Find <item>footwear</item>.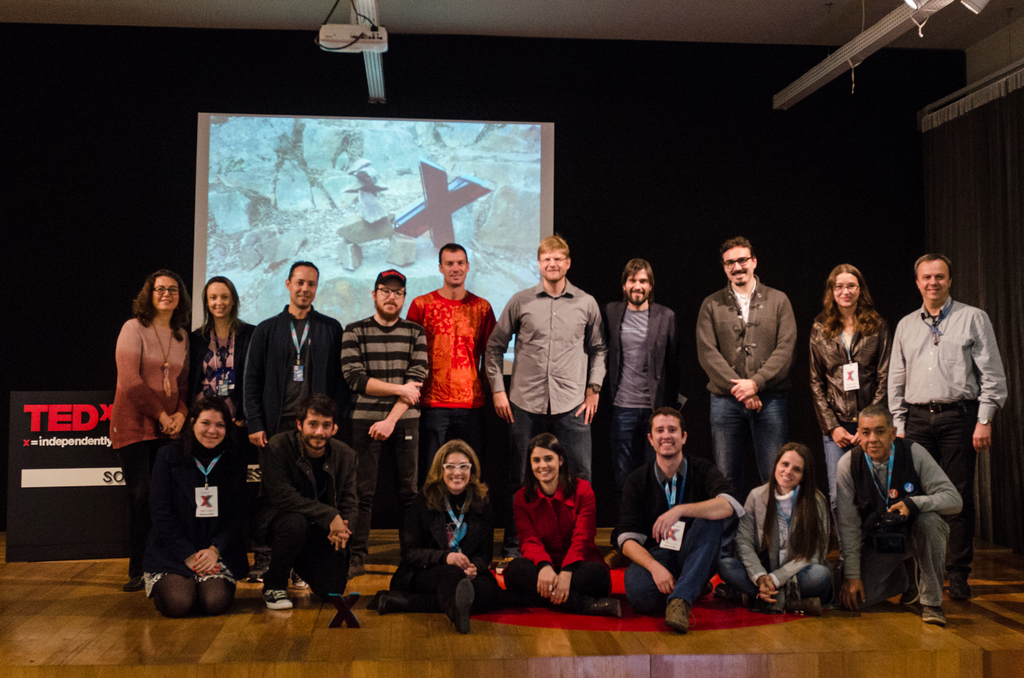
crop(602, 551, 628, 572).
